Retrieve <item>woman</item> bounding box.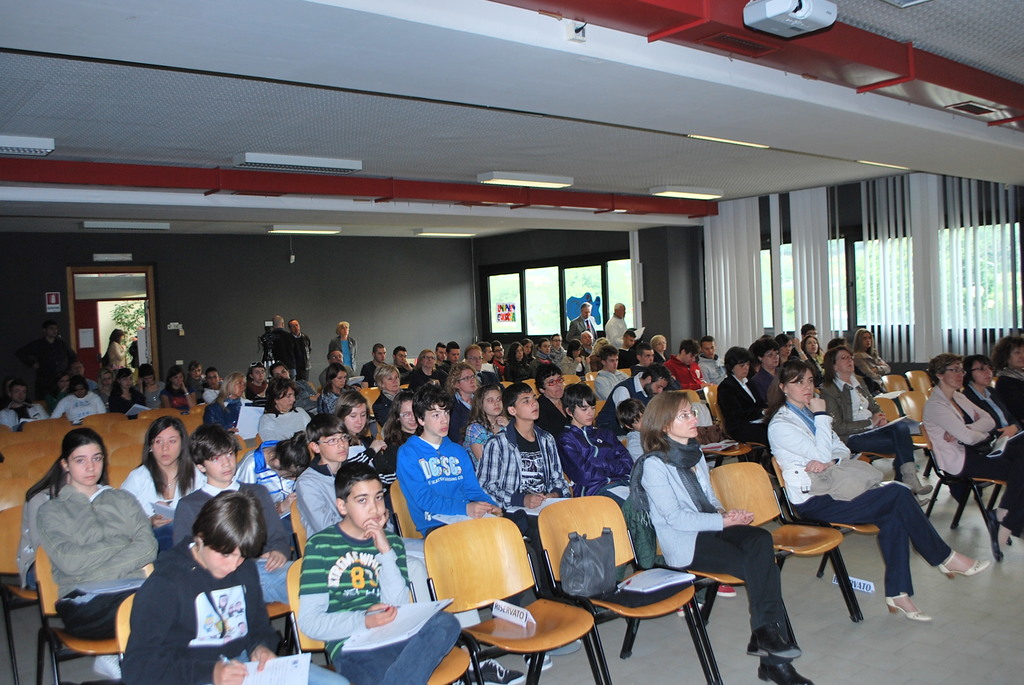
Bounding box: [x1=159, y1=368, x2=201, y2=409].
